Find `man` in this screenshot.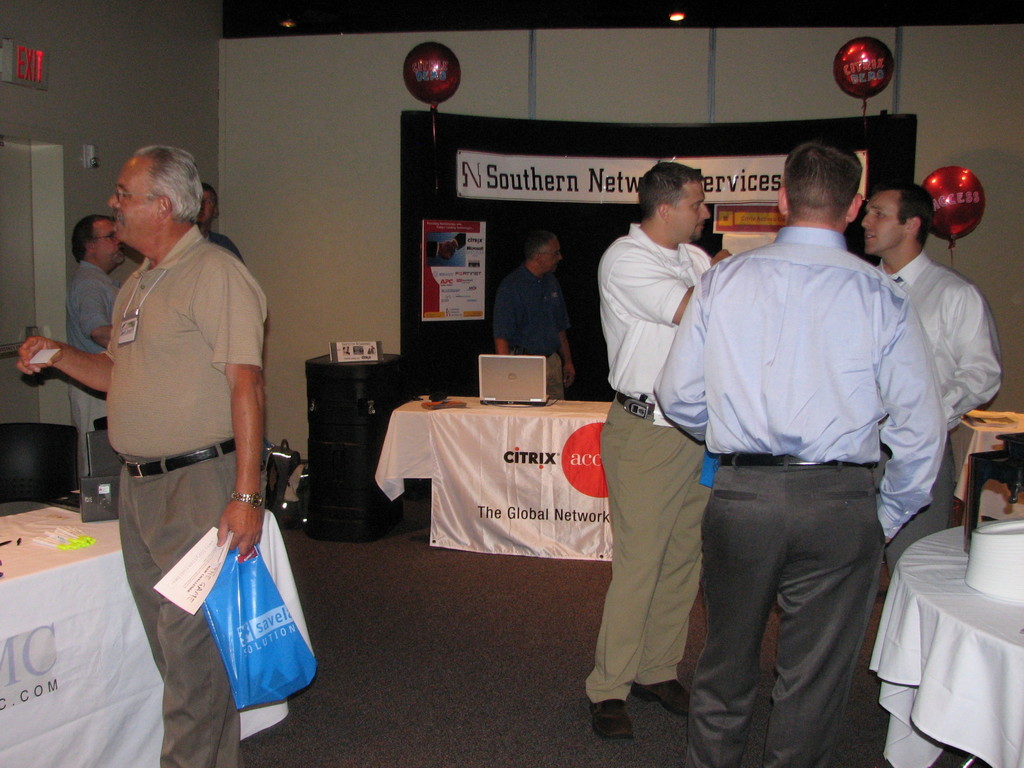
The bounding box for `man` is bbox=[196, 179, 250, 269].
